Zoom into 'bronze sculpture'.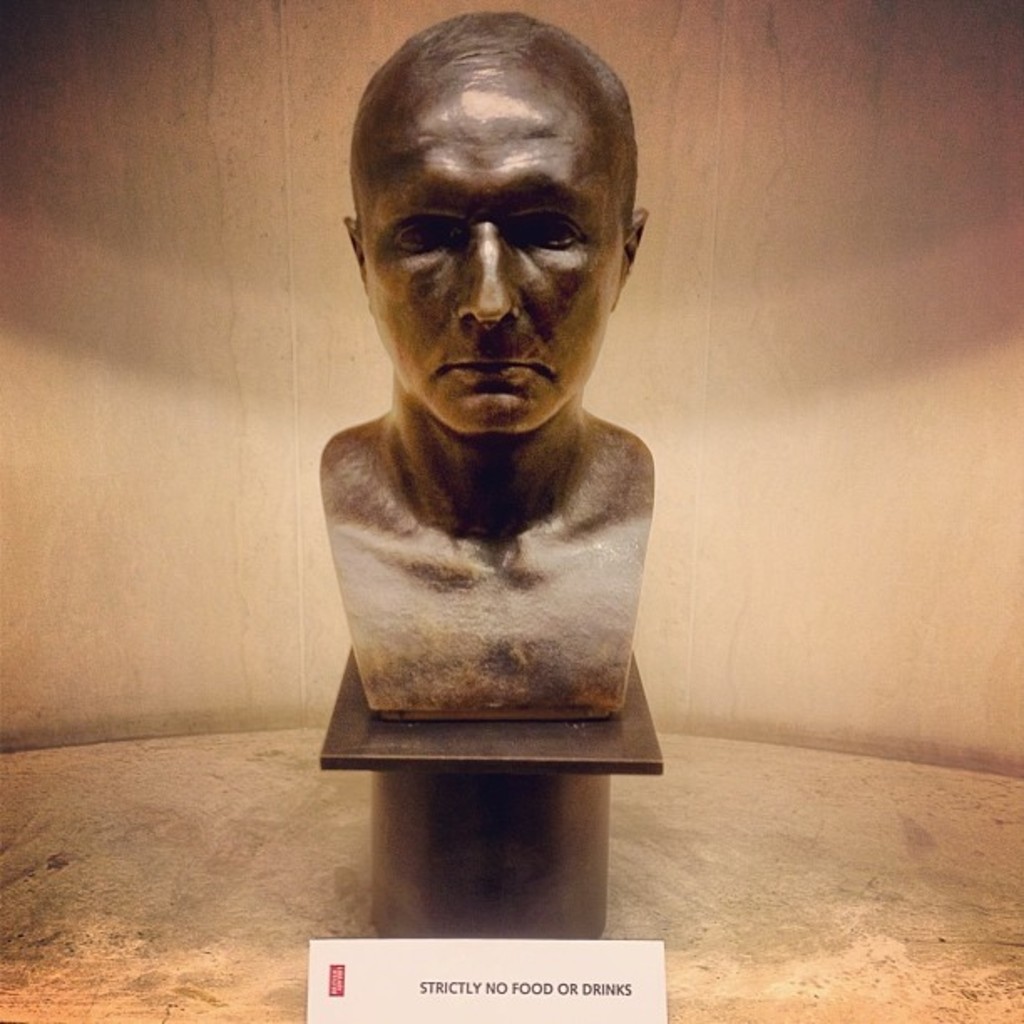
Zoom target: 311/17/661/714.
